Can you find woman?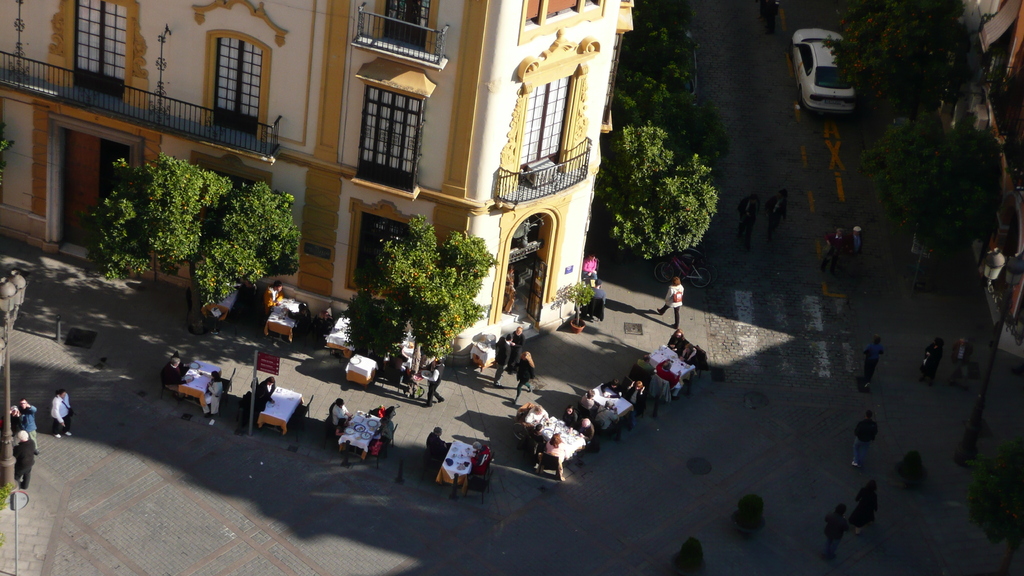
Yes, bounding box: box=[580, 387, 595, 412].
